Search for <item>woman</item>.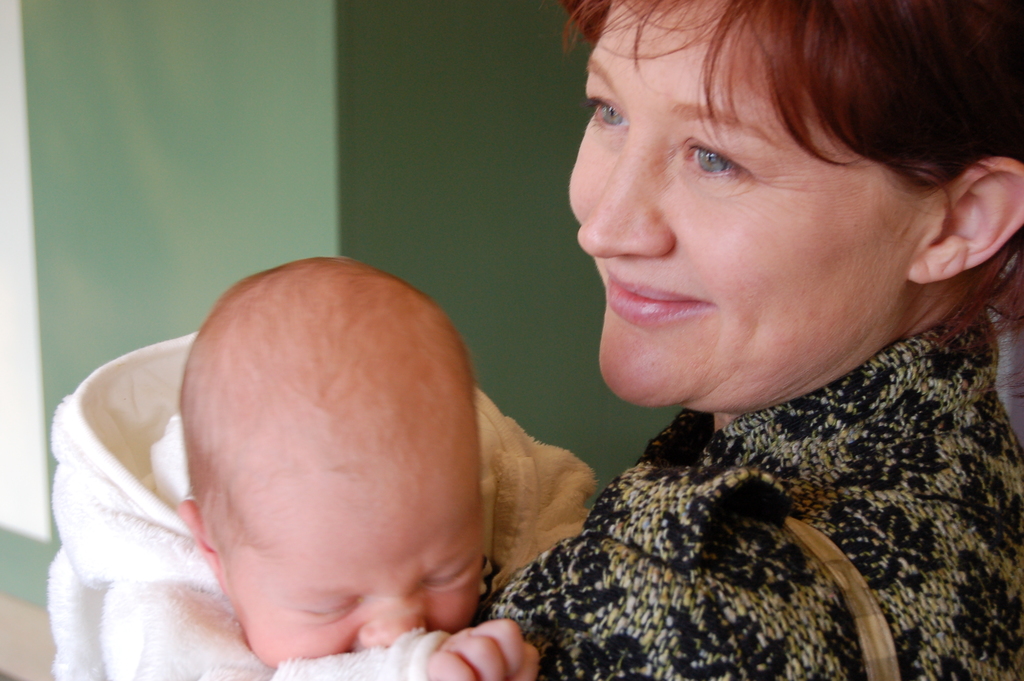
Found at <box>375,20,1023,662</box>.
